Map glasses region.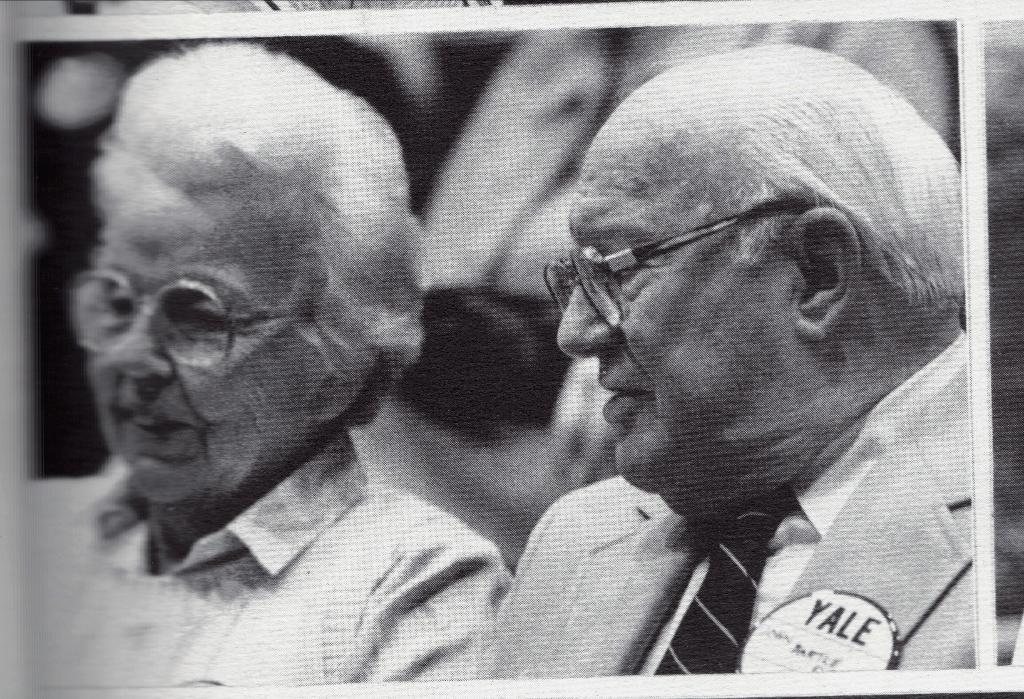
Mapped to [67,268,316,367].
